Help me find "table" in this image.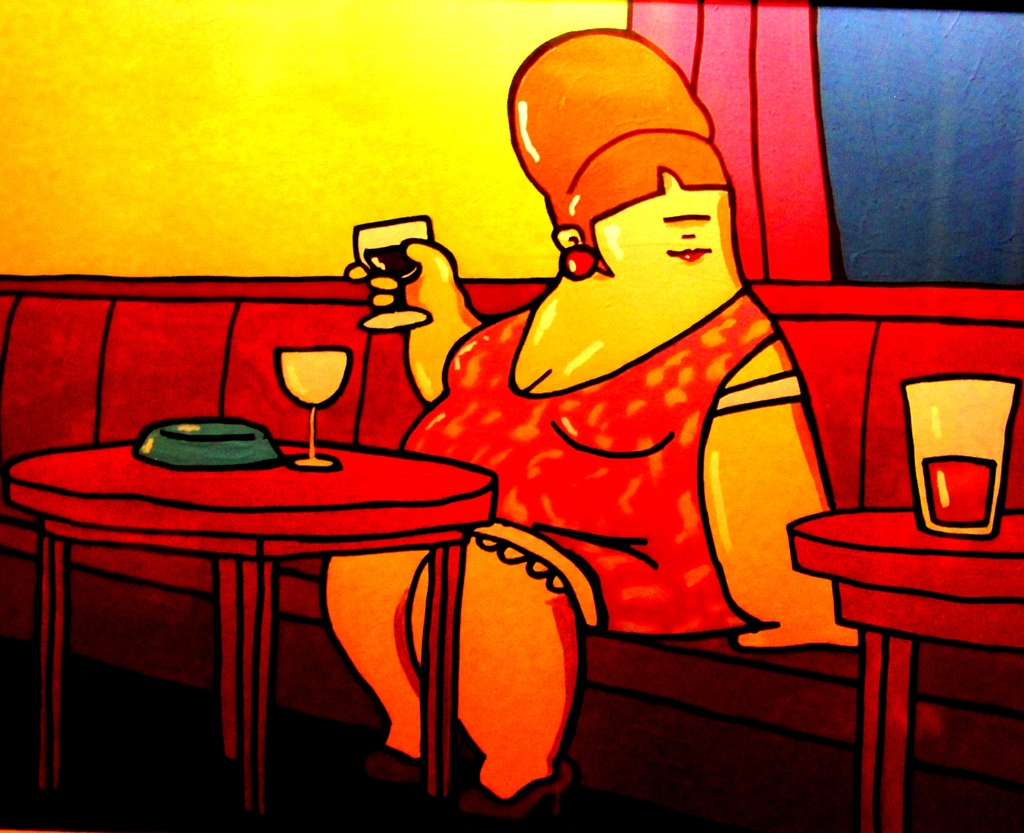
Found it: 0:412:506:827.
